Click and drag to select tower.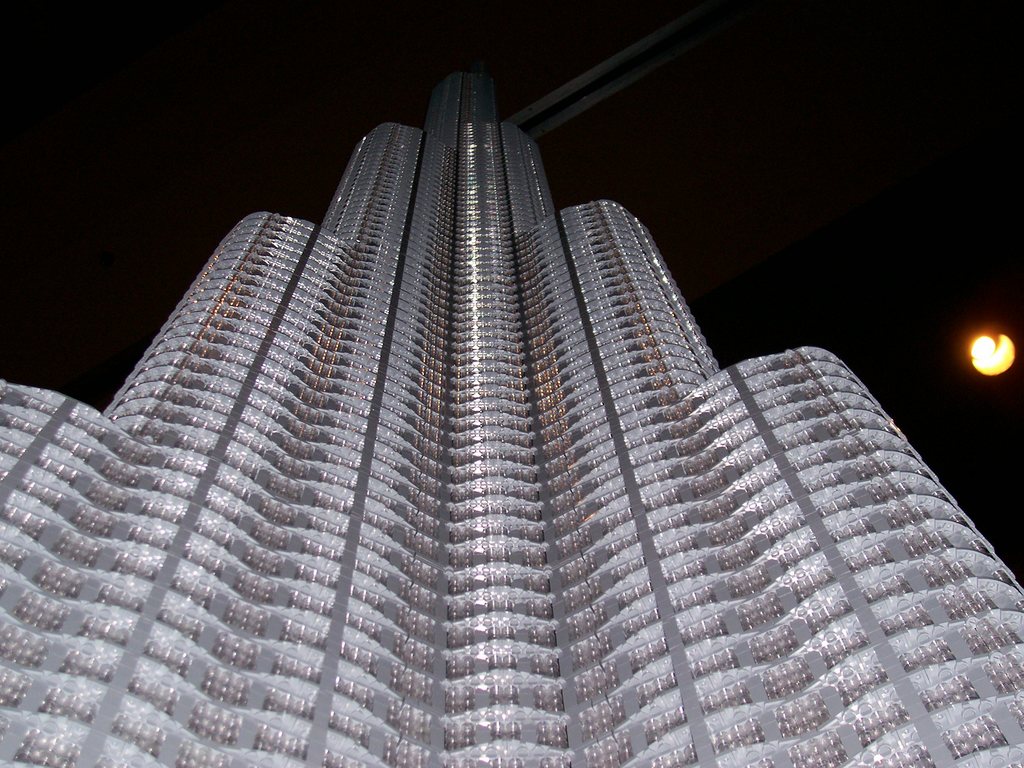
Selection: <bbox>0, 69, 1023, 767</bbox>.
